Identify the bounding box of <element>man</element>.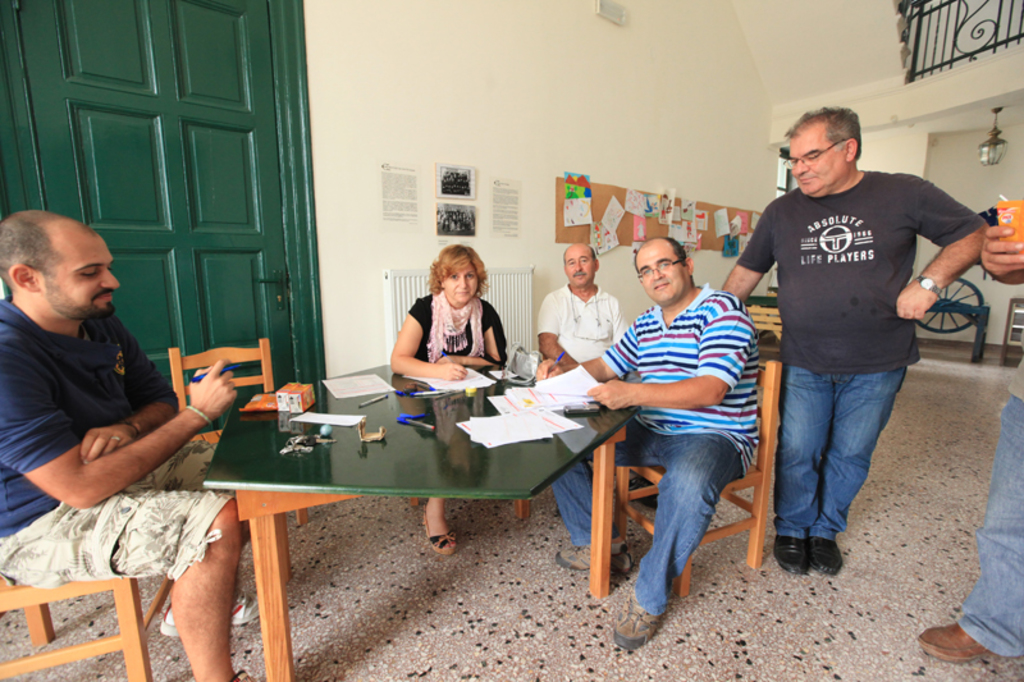
{"left": 0, "top": 207, "right": 265, "bottom": 681}.
